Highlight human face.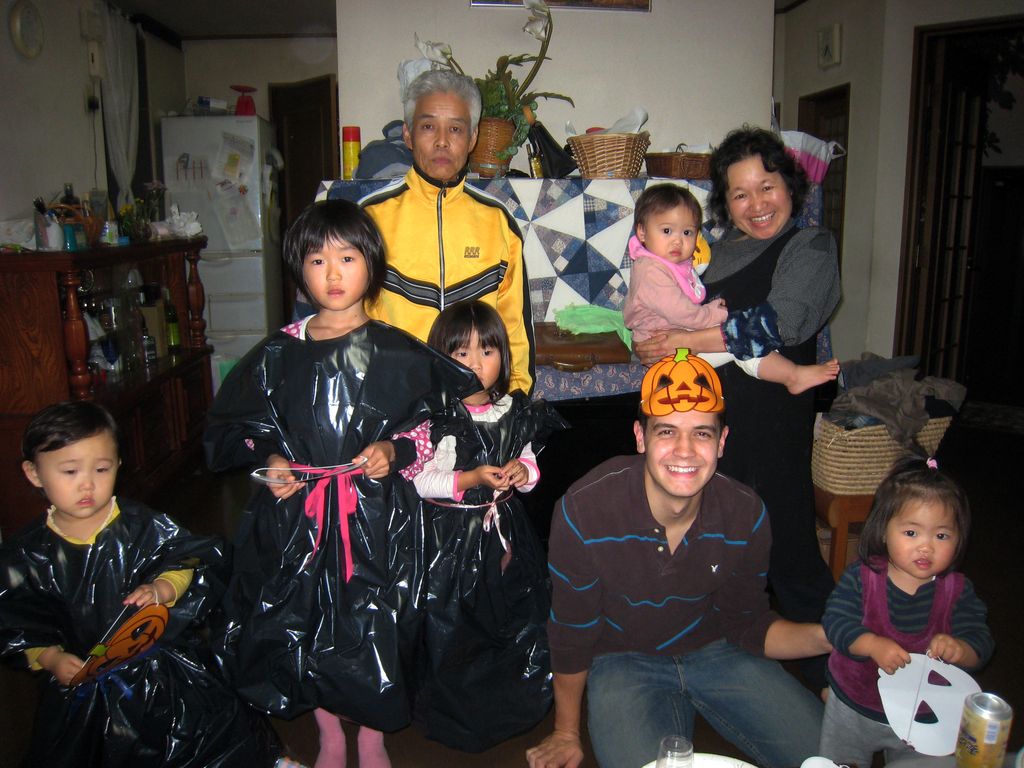
Highlighted region: box=[887, 500, 959, 577].
